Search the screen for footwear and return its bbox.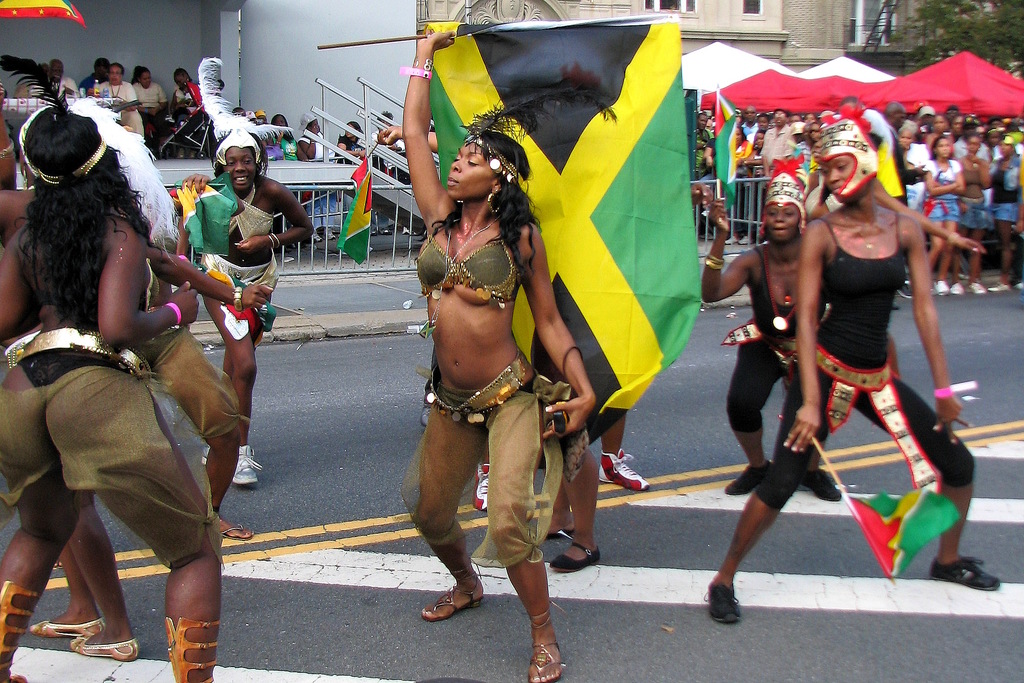
Found: rect(707, 581, 742, 631).
